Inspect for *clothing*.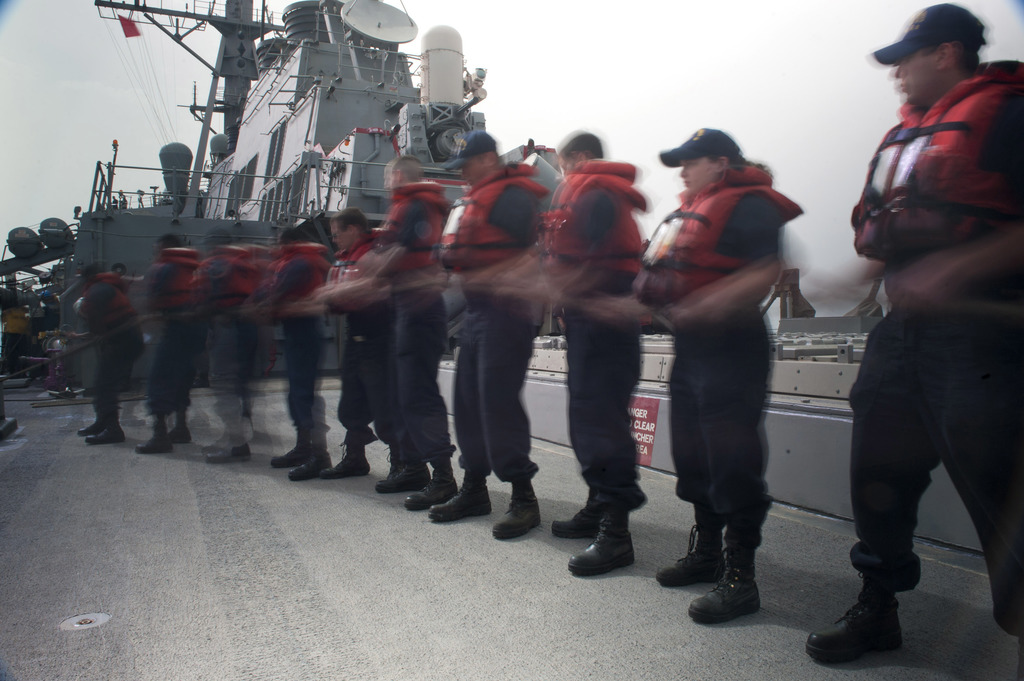
Inspection: <bbox>842, 58, 1023, 643</bbox>.
